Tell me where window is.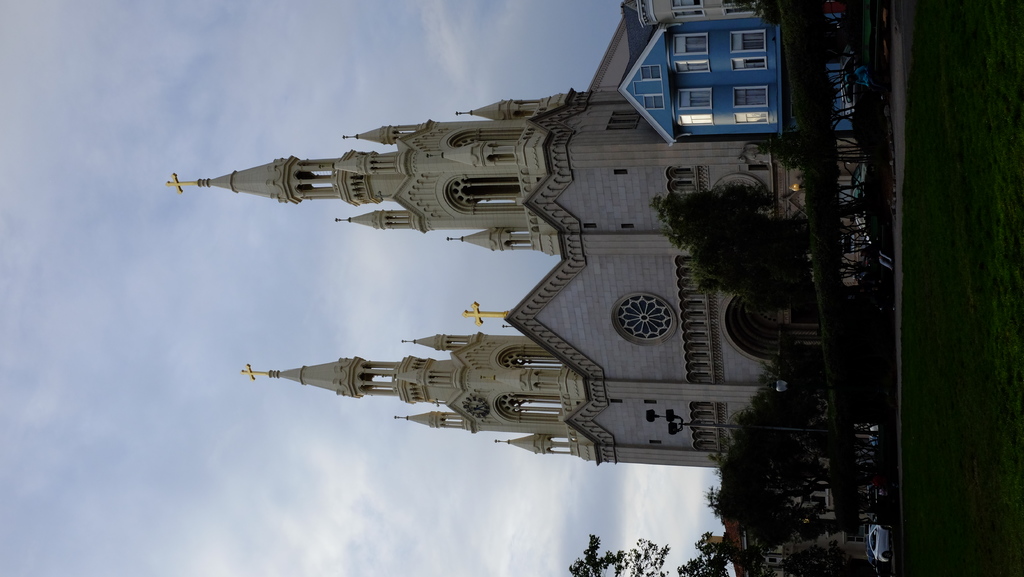
window is at left=673, top=31, right=708, bottom=54.
